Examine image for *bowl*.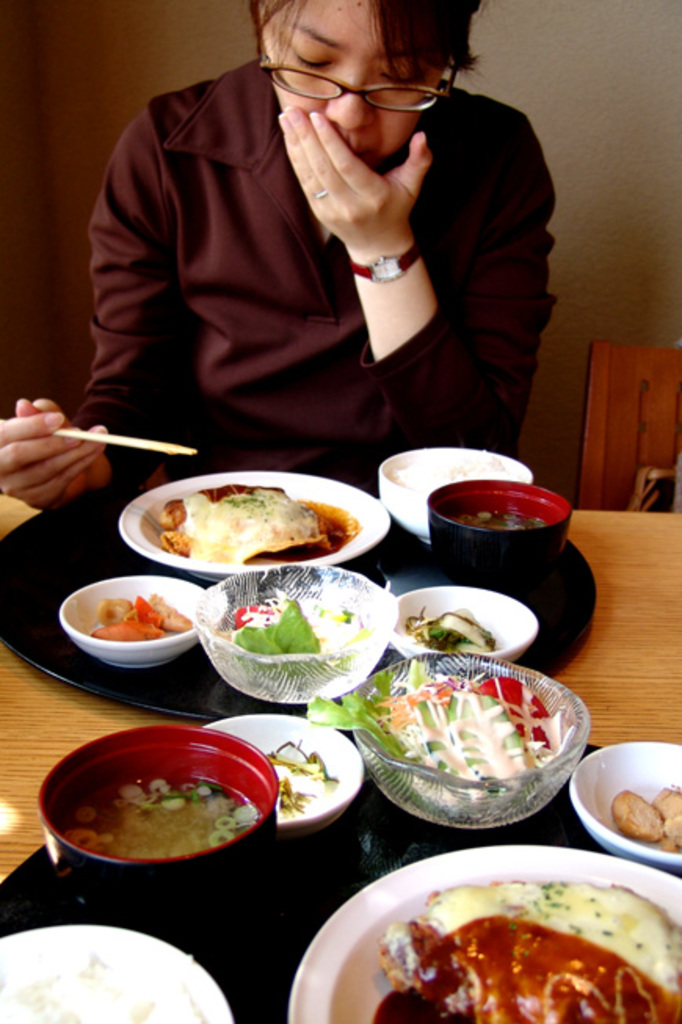
Examination result: [348,649,585,826].
